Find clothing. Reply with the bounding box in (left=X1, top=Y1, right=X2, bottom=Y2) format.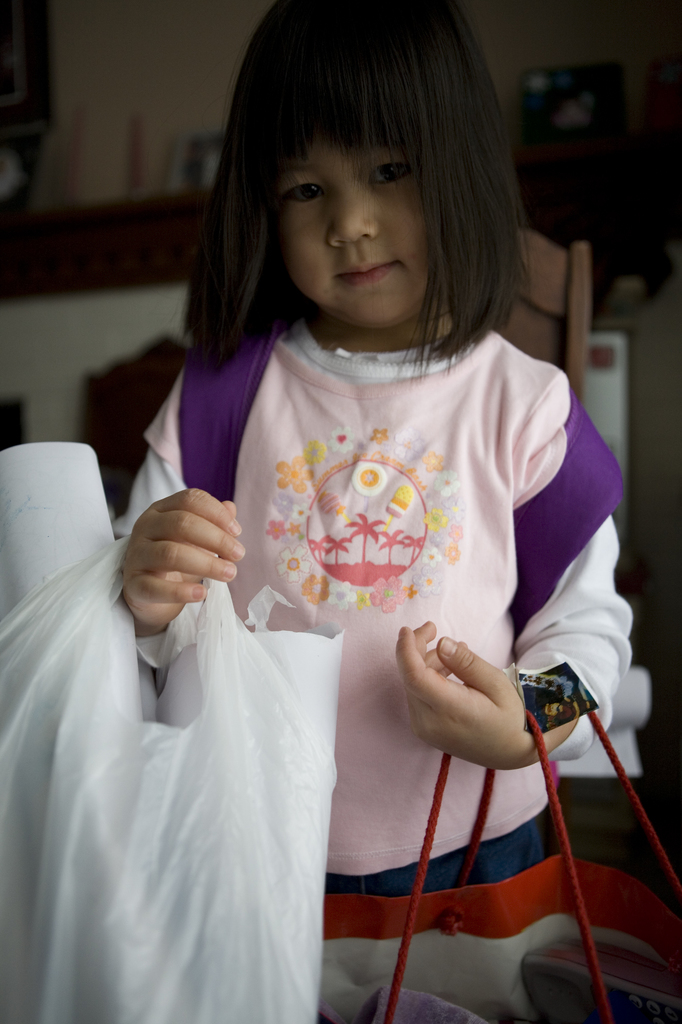
(left=327, top=814, right=546, bottom=893).
